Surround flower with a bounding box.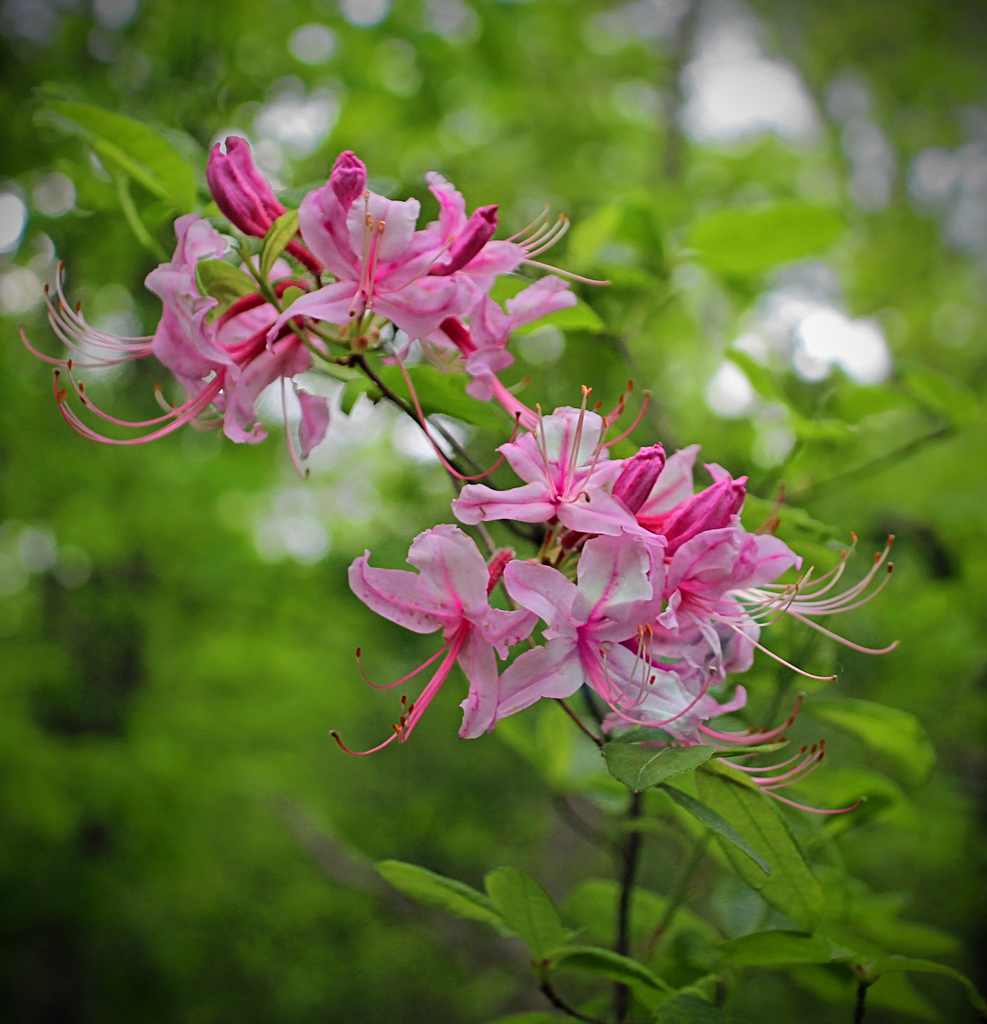
select_region(500, 531, 705, 741).
